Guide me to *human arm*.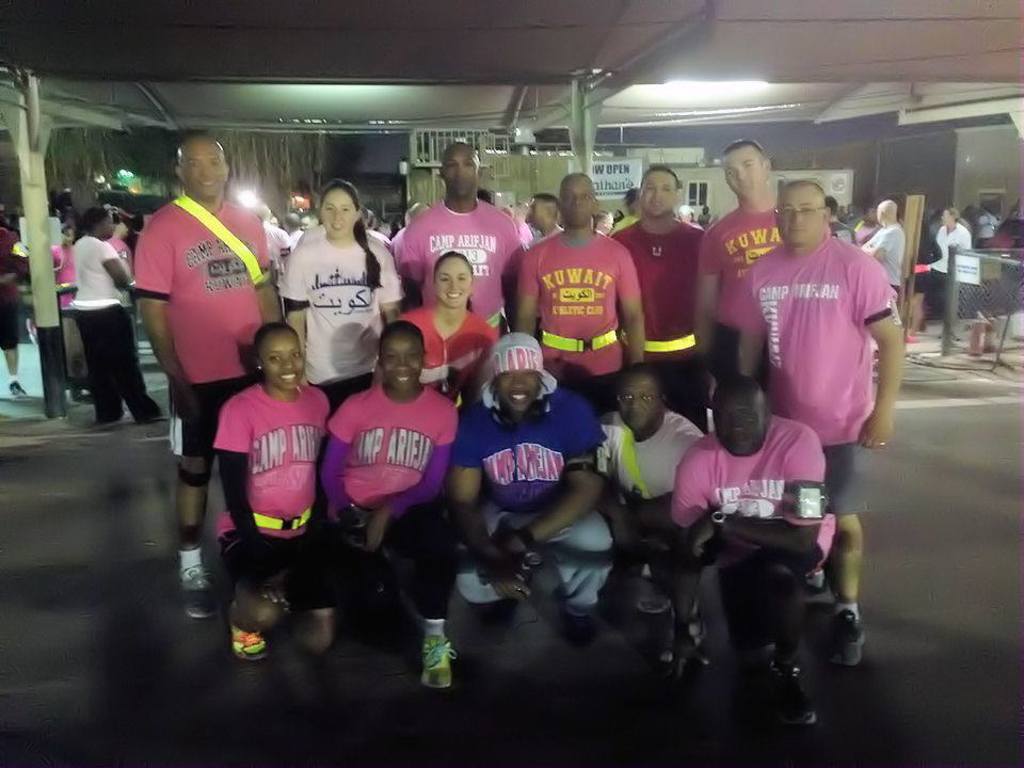
Guidance: x1=284 y1=263 x2=309 y2=345.
